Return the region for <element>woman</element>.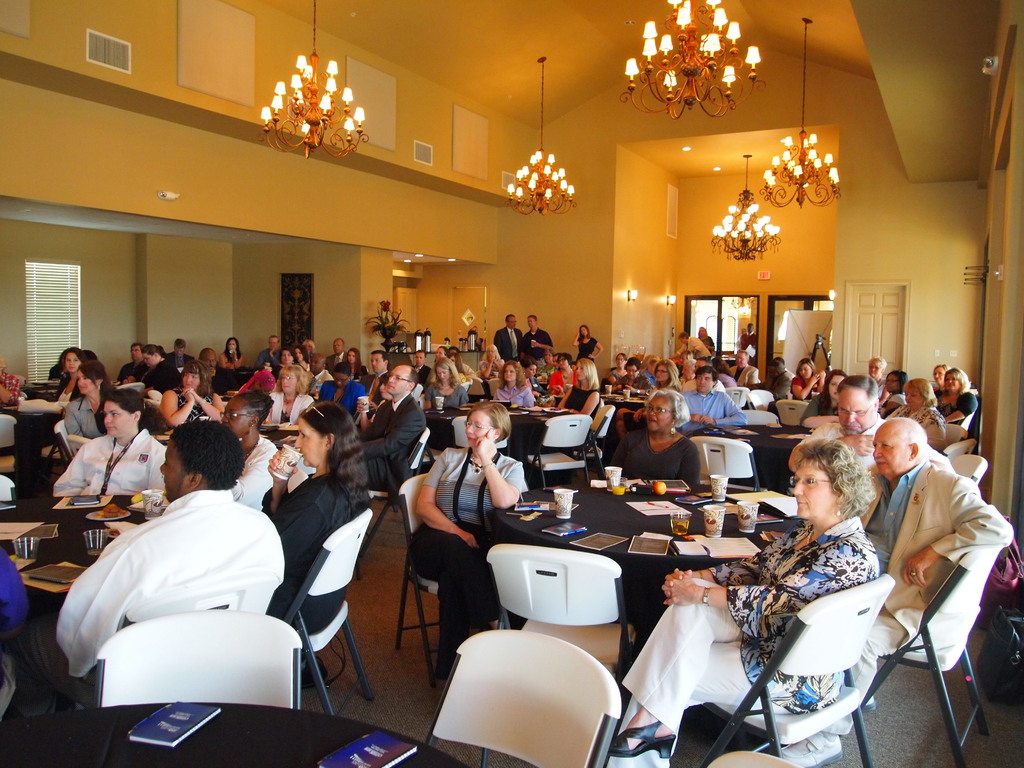
268,367,318,436.
